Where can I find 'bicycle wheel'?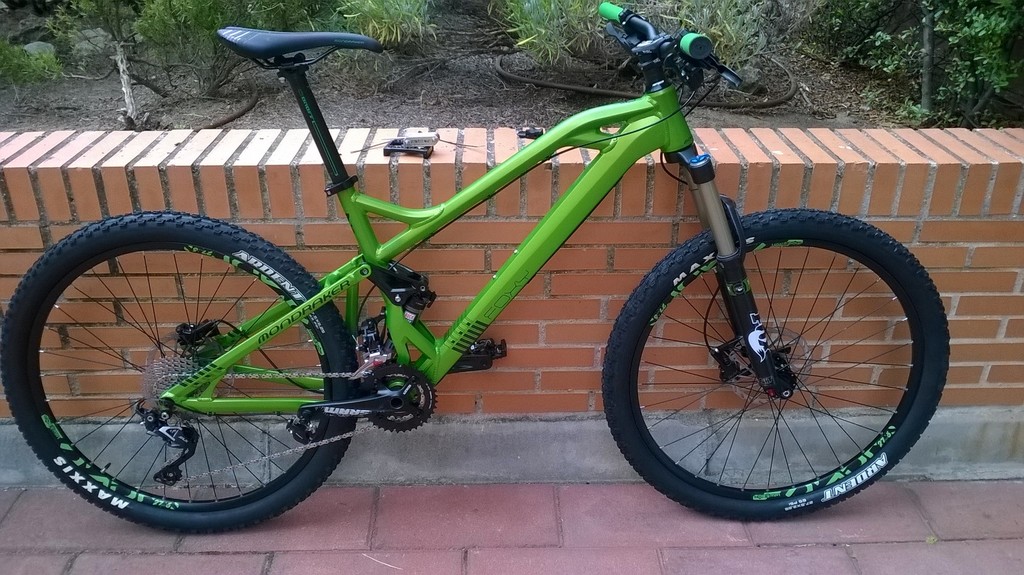
You can find it at region(600, 207, 952, 521).
